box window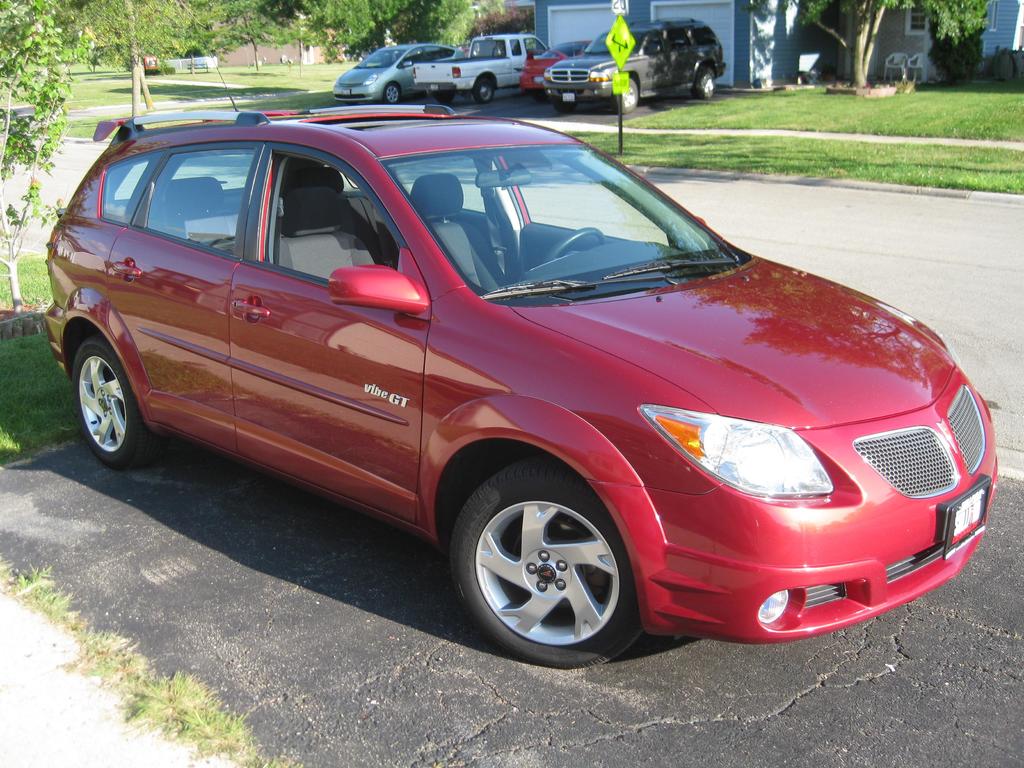
x1=243 y1=148 x2=397 y2=271
